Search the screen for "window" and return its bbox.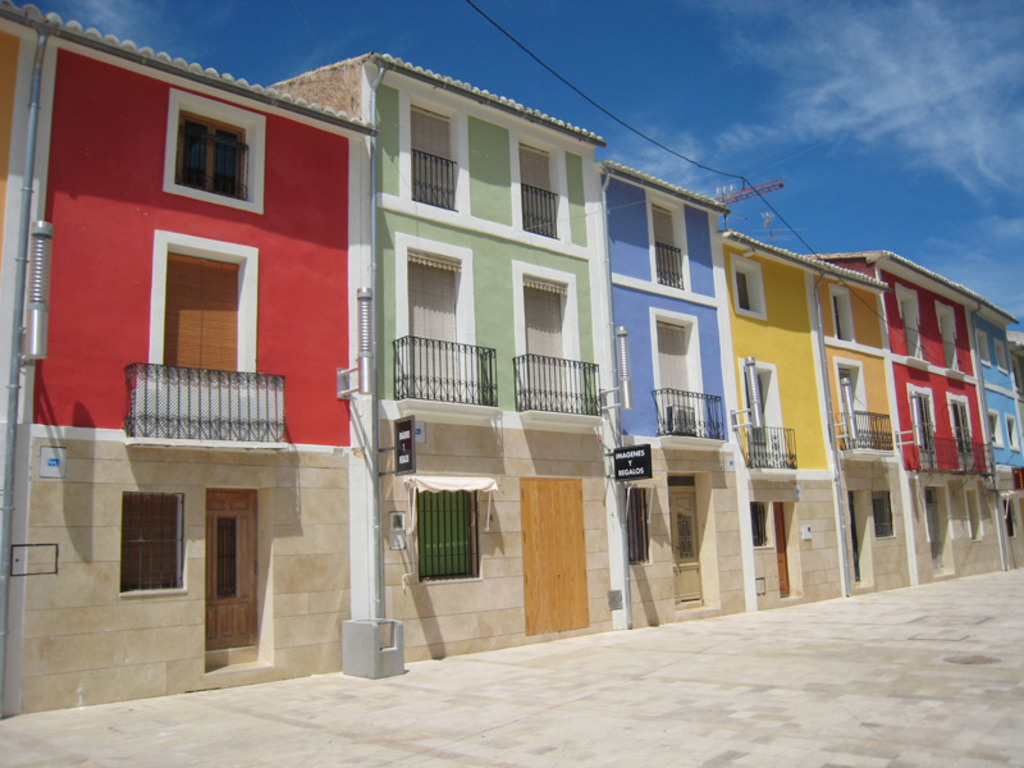
Found: [left=104, top=483, right=170, bottom=607].
